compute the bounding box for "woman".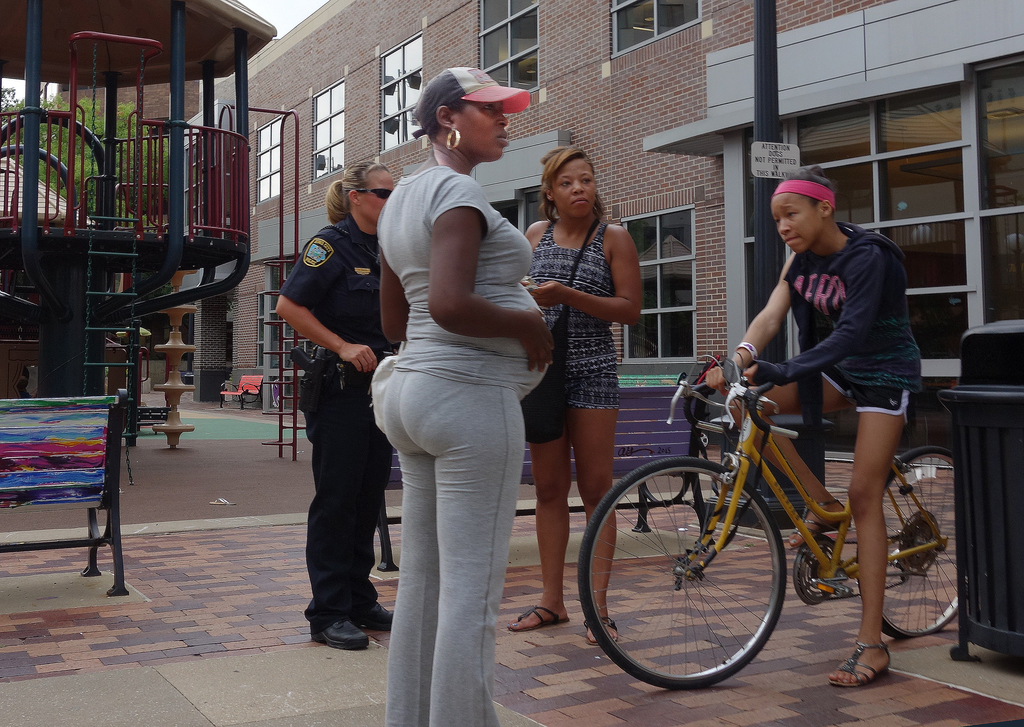
locate(273, 159, 400, 647).
